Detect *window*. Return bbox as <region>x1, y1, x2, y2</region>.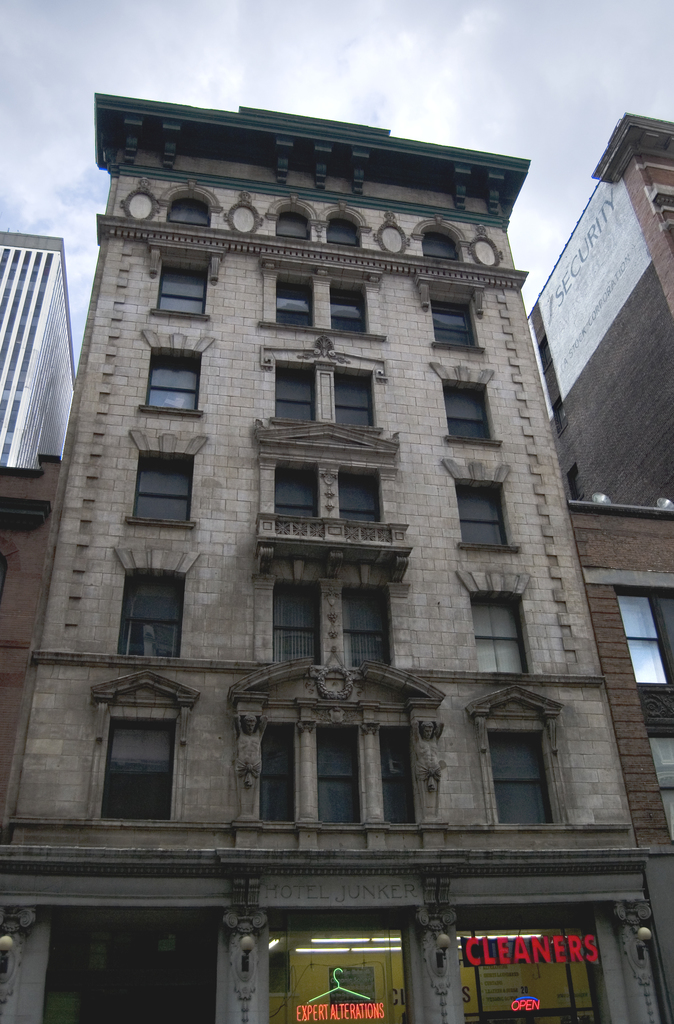
<region>136, 349, 203, 413</region>.
